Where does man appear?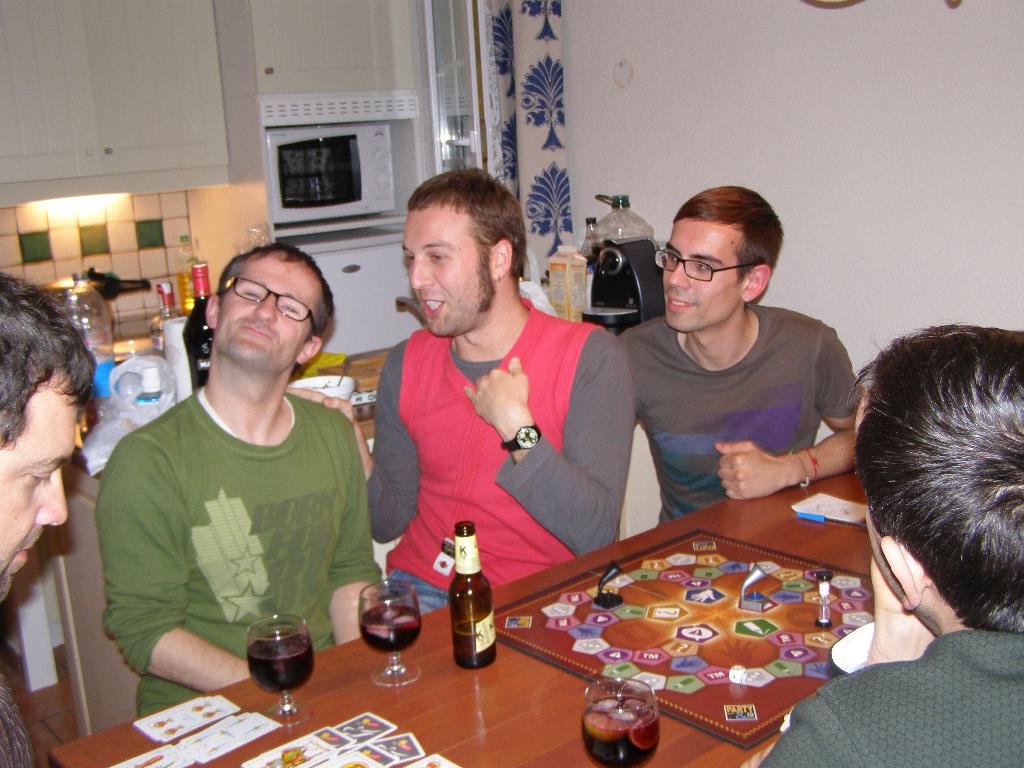
Appears at <box>88,227,394,719</box>.
